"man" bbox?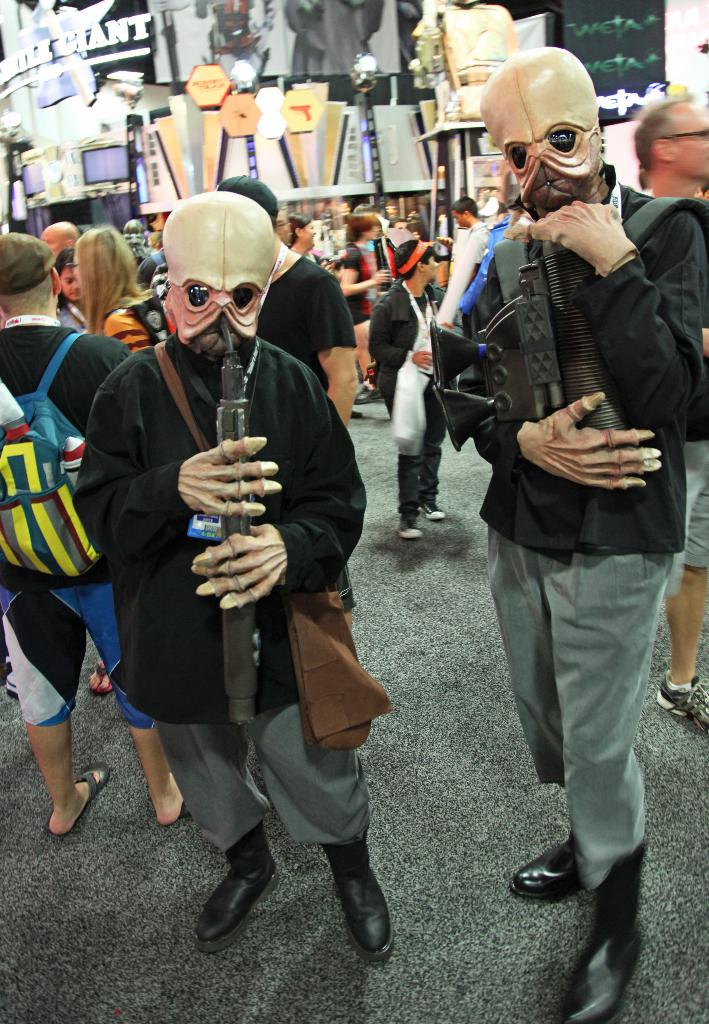
region(430, 58, 699, 931)
